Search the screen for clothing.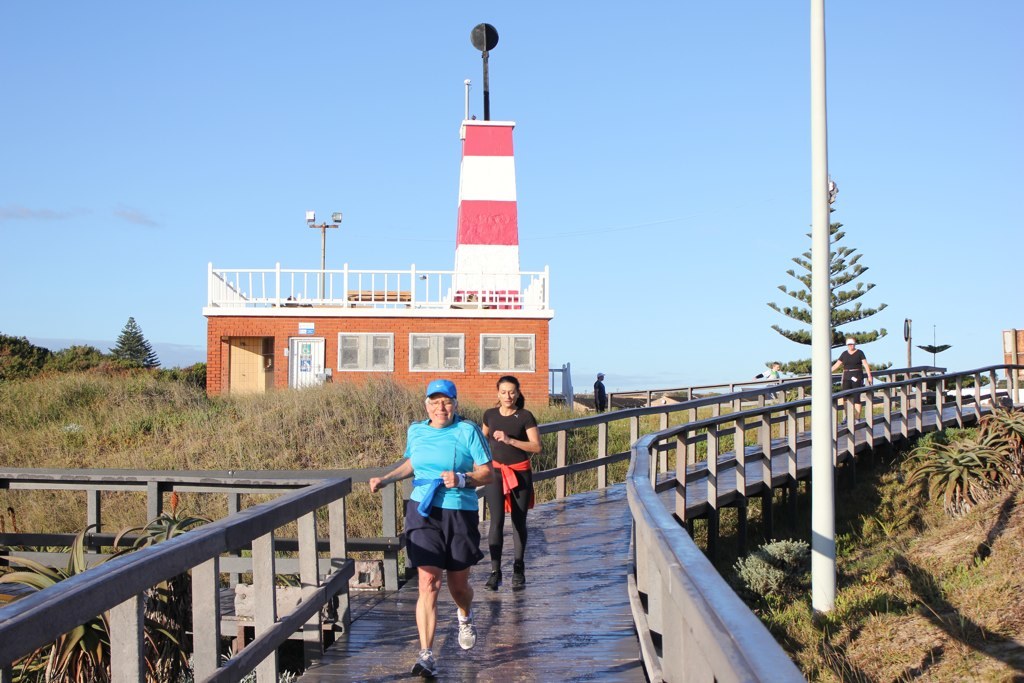
Found at <bbox>391, 398, 489, 613</bbox>.
